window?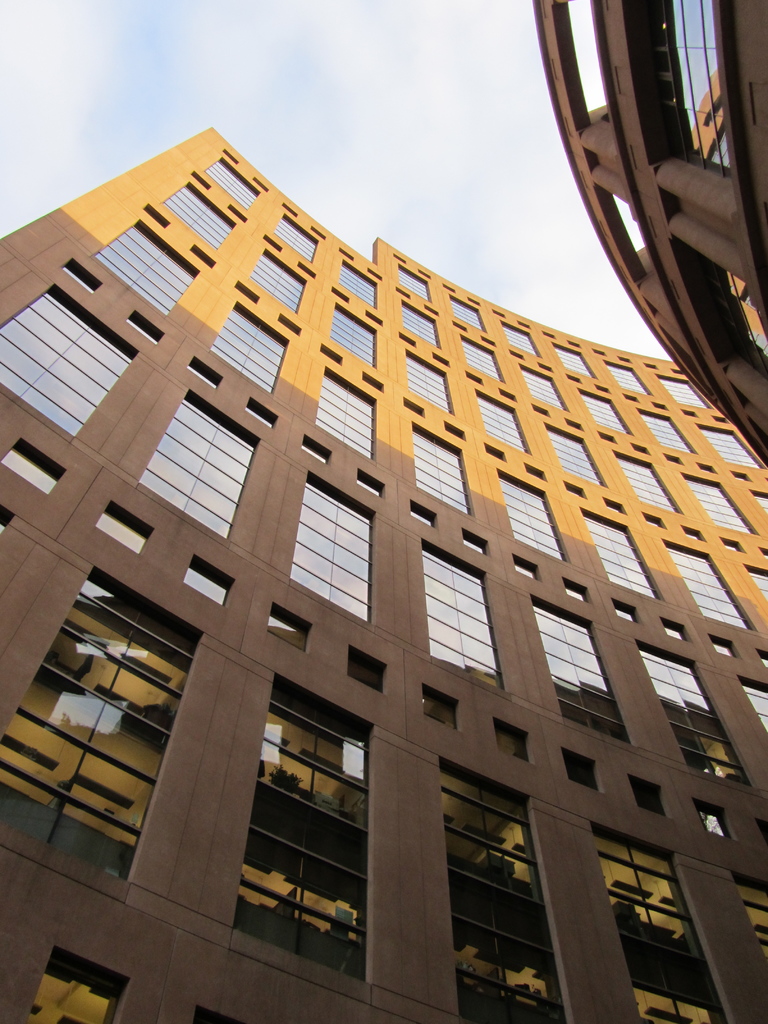
628,659,754,776
